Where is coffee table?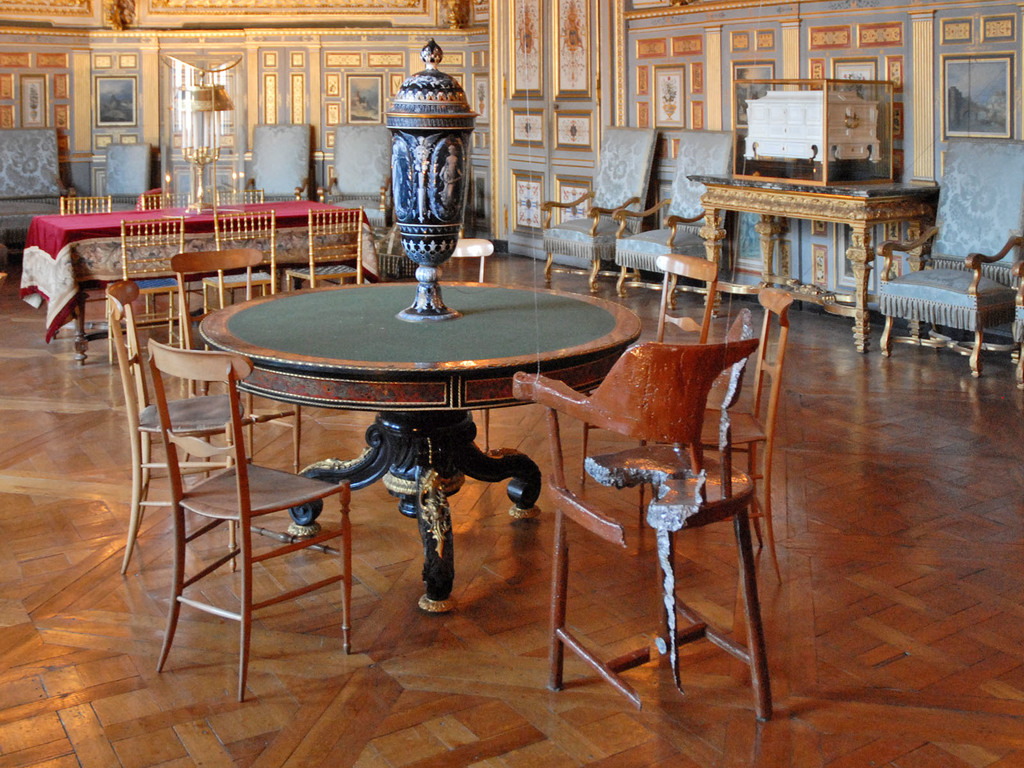
l=17, t=204, r=382, b=358.
